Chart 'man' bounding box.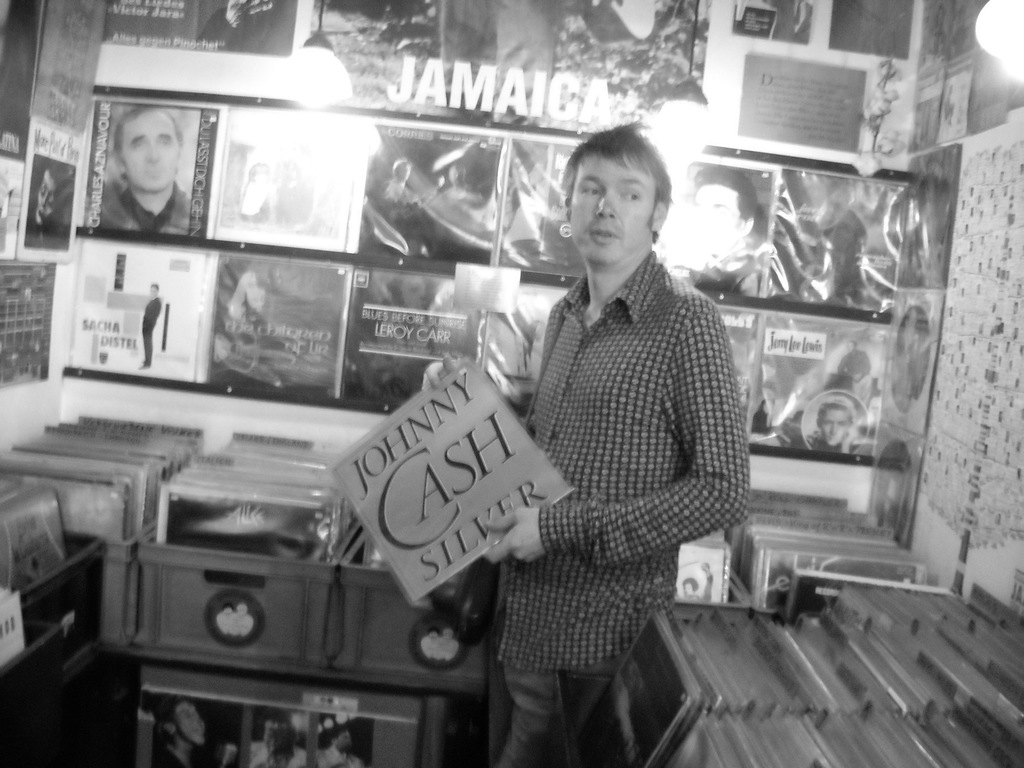
Charted: BBox(83, 104, 189, 236).
